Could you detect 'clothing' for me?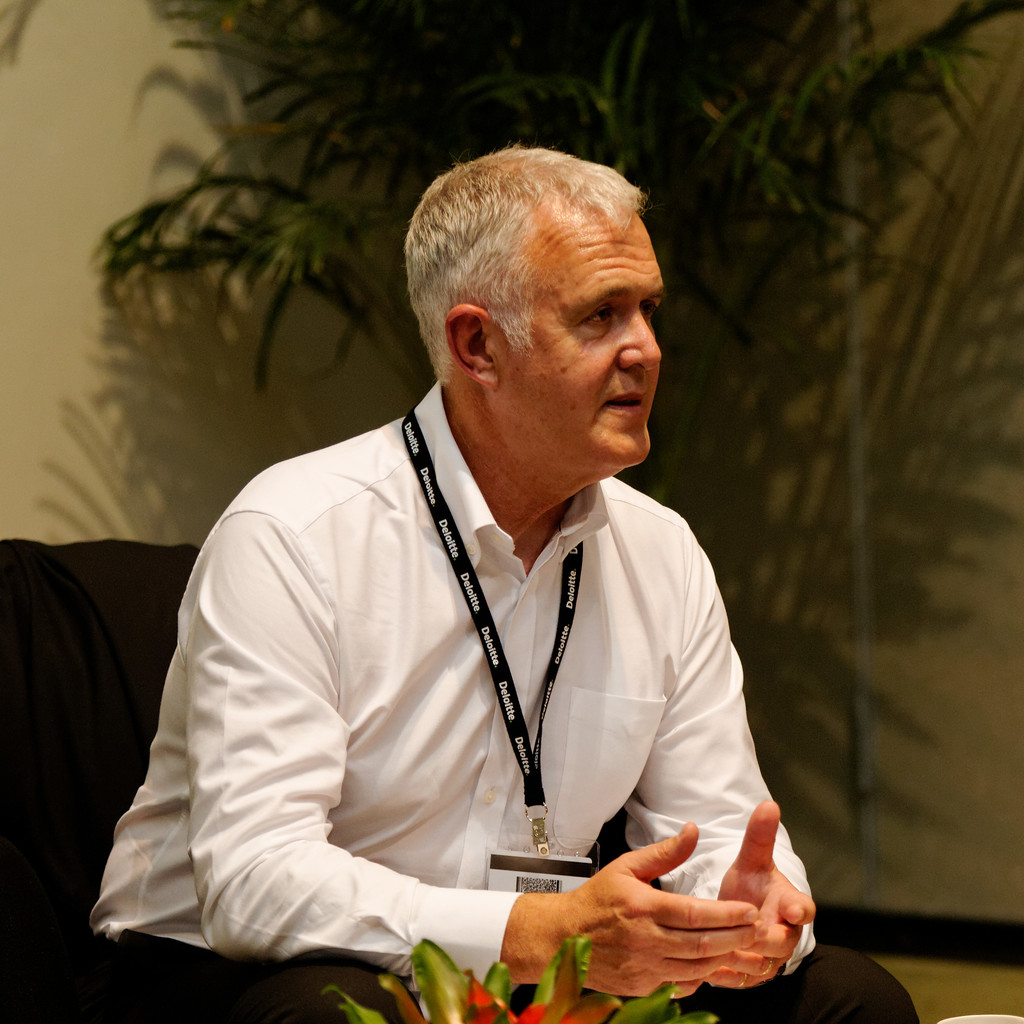
Detection result: x1=102 y1=925 x2=910 y2=1020.
